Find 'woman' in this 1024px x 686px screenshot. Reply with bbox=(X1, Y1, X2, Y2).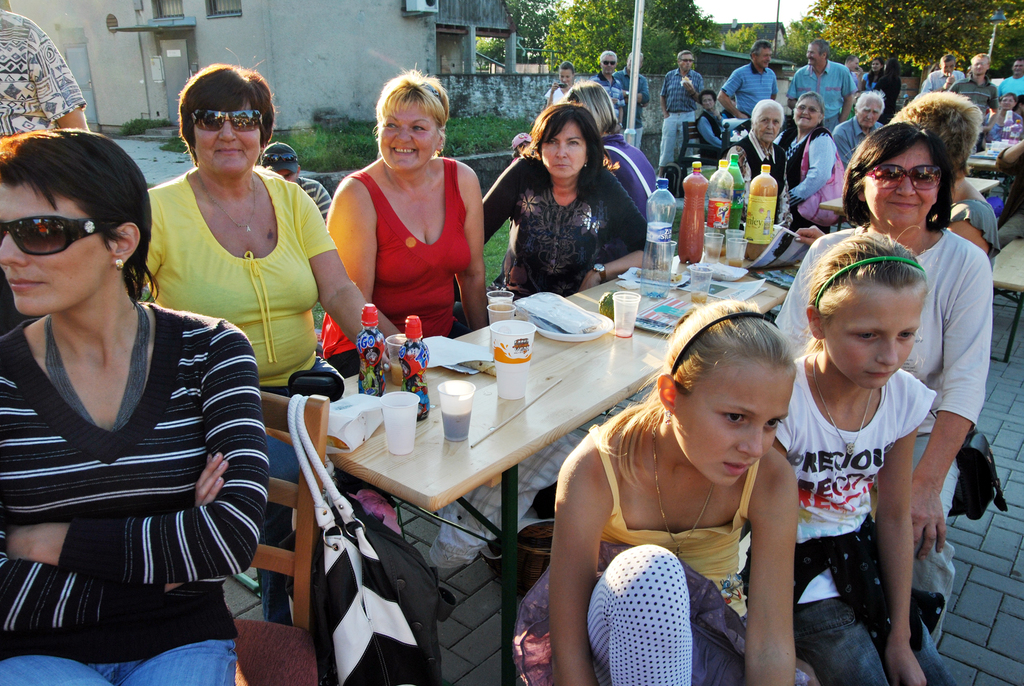
bbox=(569, 72, 655, 231).
